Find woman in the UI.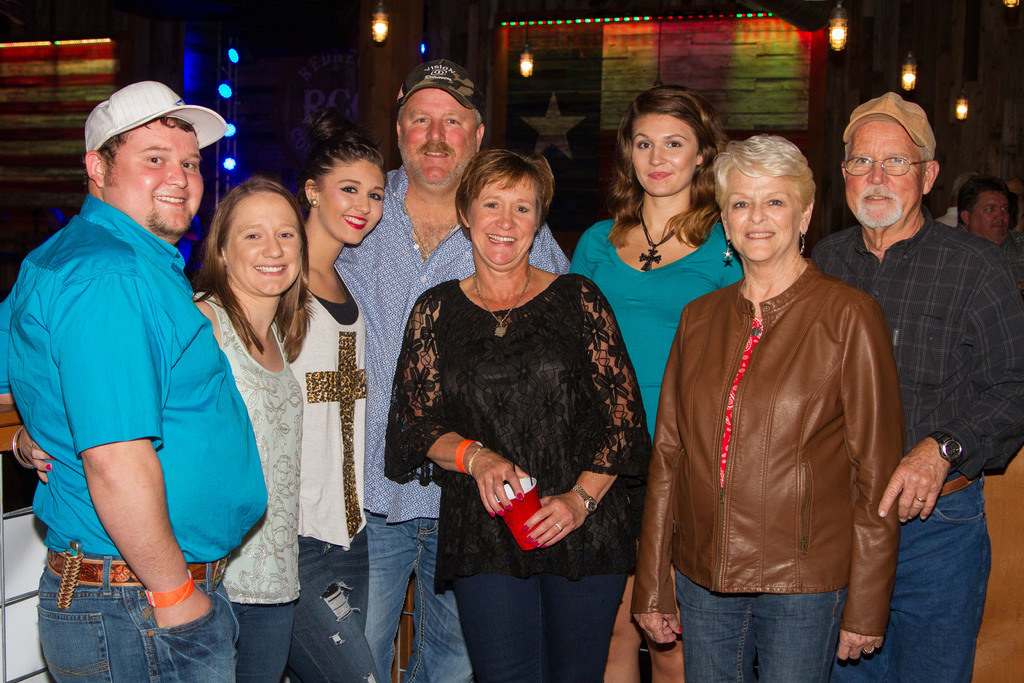
UI element at locate(375, 149, 671, 682).
